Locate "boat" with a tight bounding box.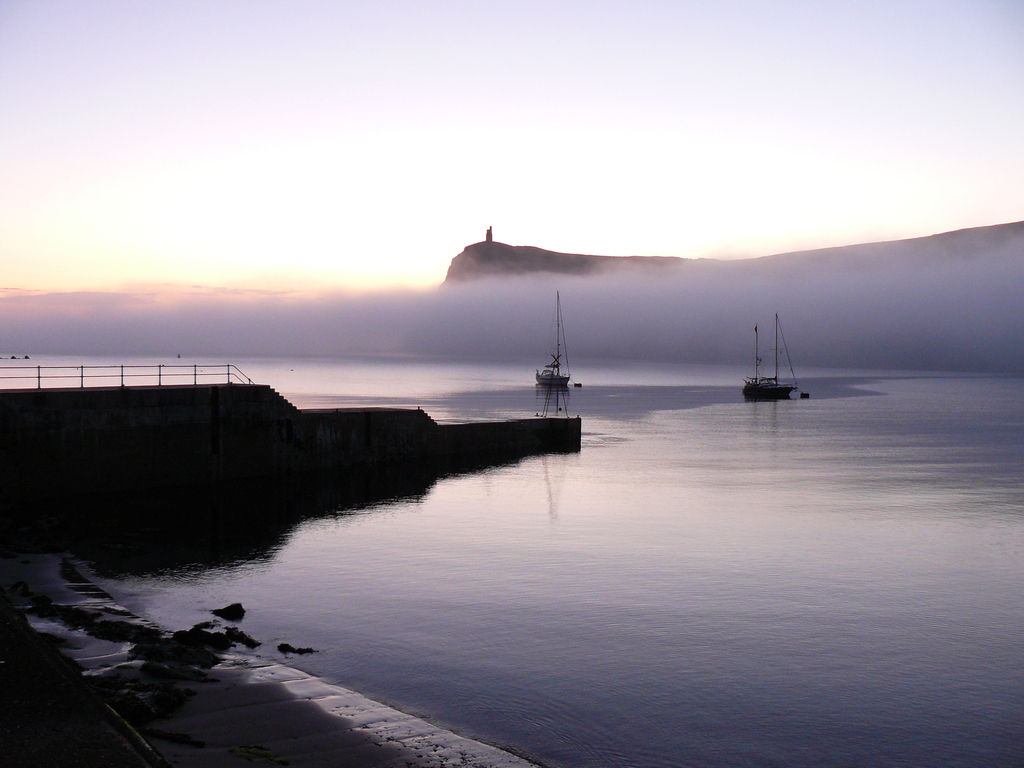
bbox(532, 286, 573, 390).
